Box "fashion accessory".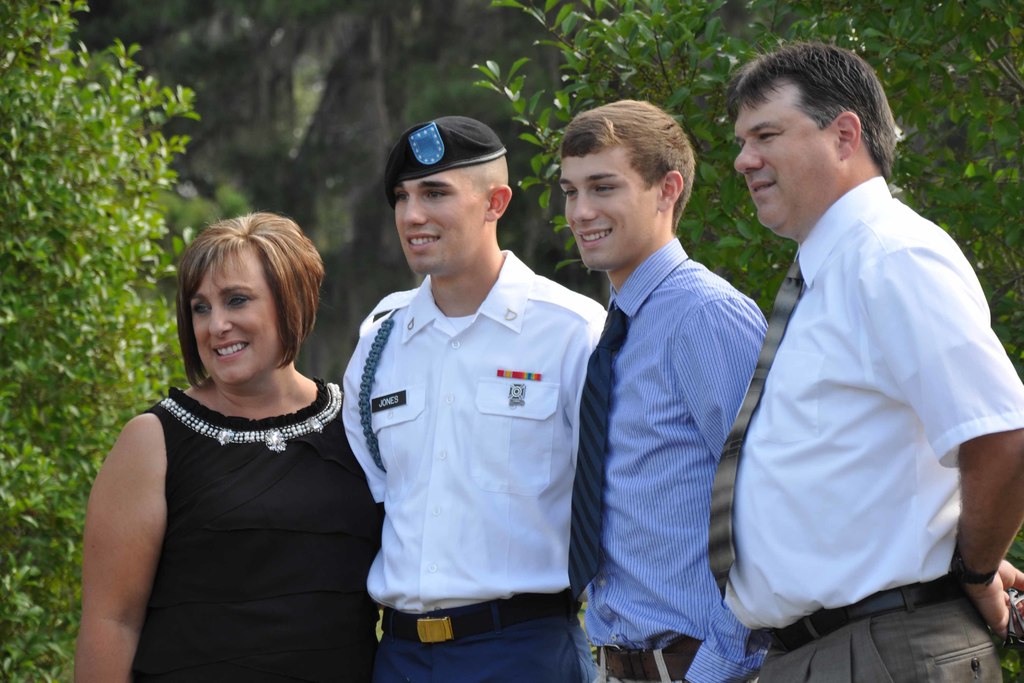
bbox=[591, 641, 698, 679].
